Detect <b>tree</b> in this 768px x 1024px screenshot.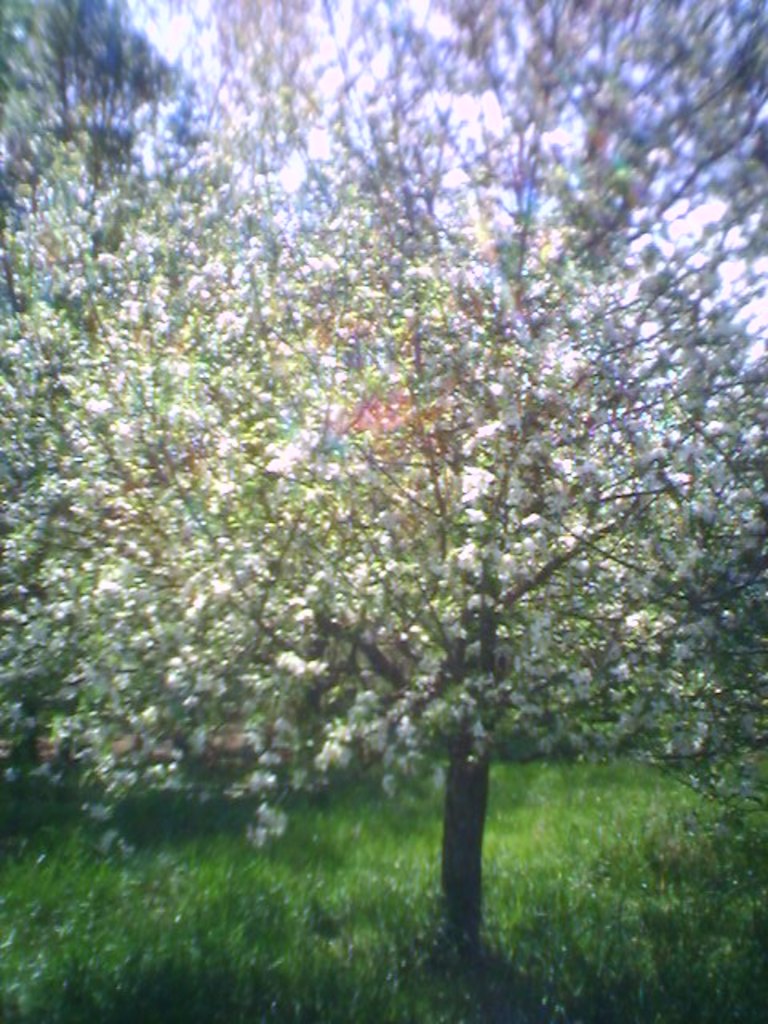
Detection: [30,38,742,928].
